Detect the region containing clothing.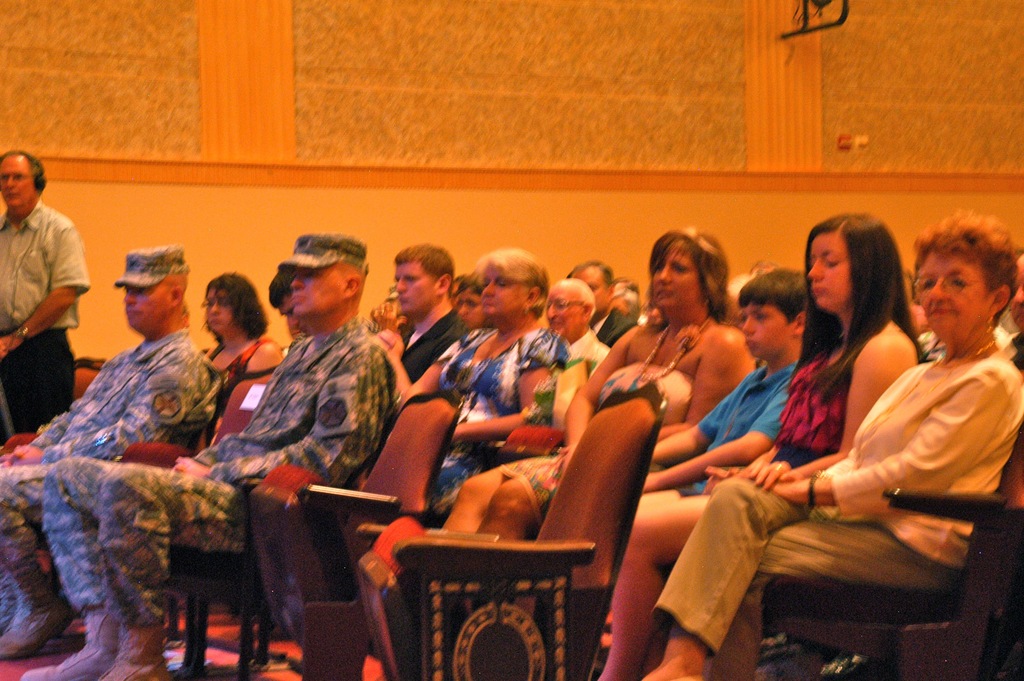
{"left": 0, "top": 195, "right": 76, "bottom": 436}.
